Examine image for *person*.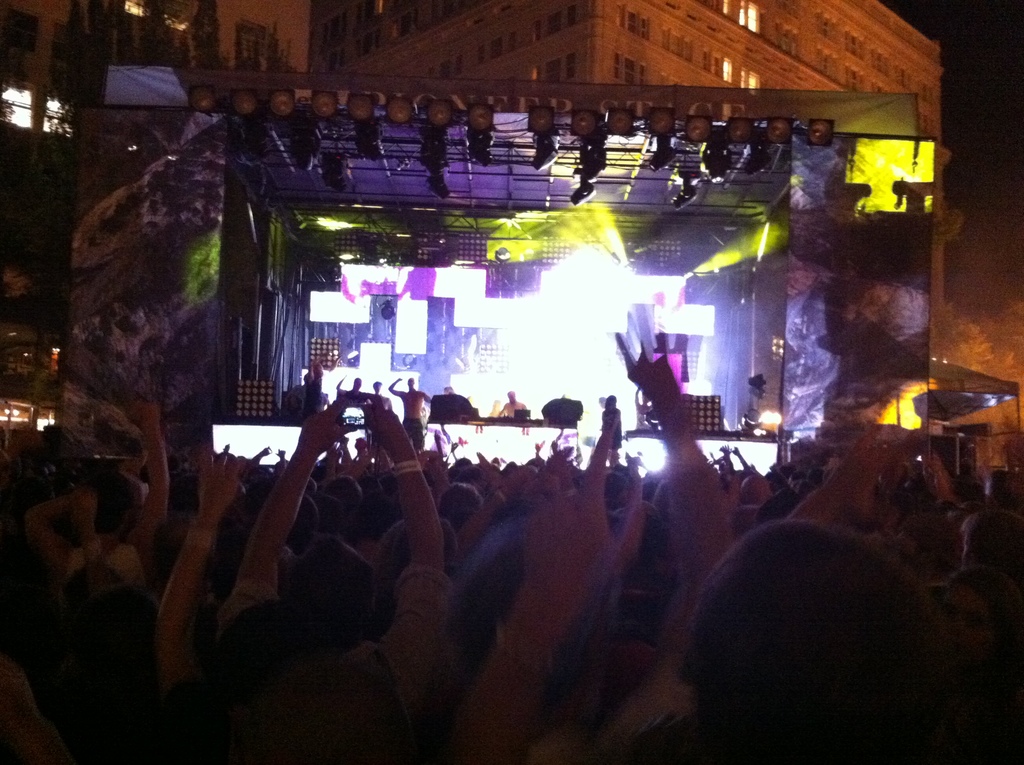
Examination result: 393,383,430,455.
